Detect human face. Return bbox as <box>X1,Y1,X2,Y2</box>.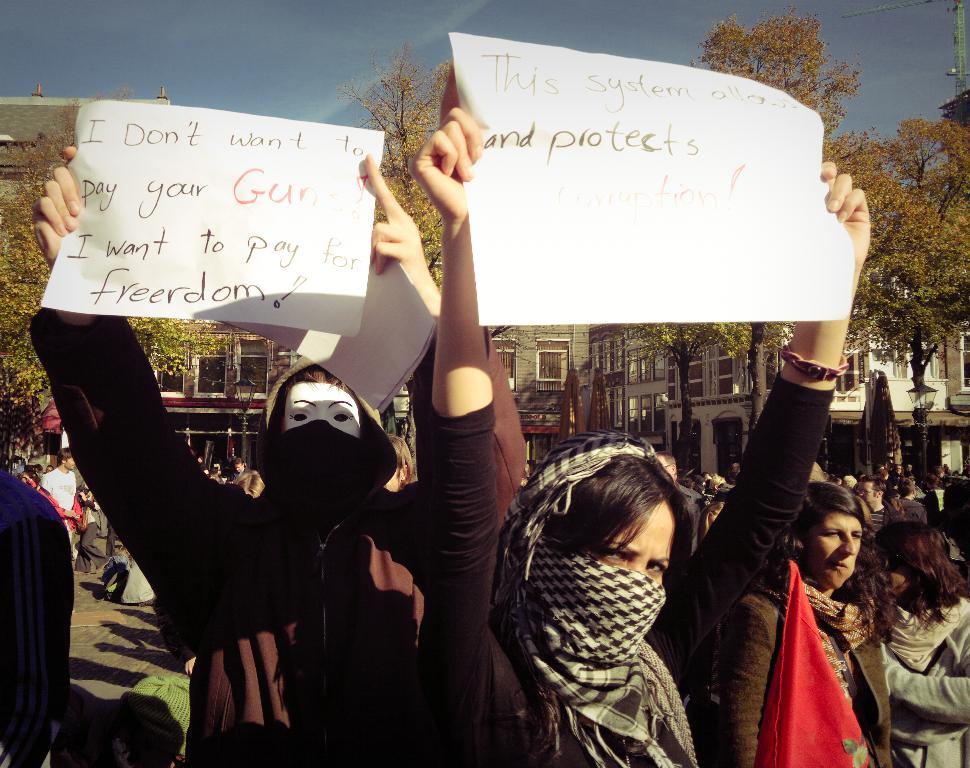
<box>65,458,82,470</box>.
